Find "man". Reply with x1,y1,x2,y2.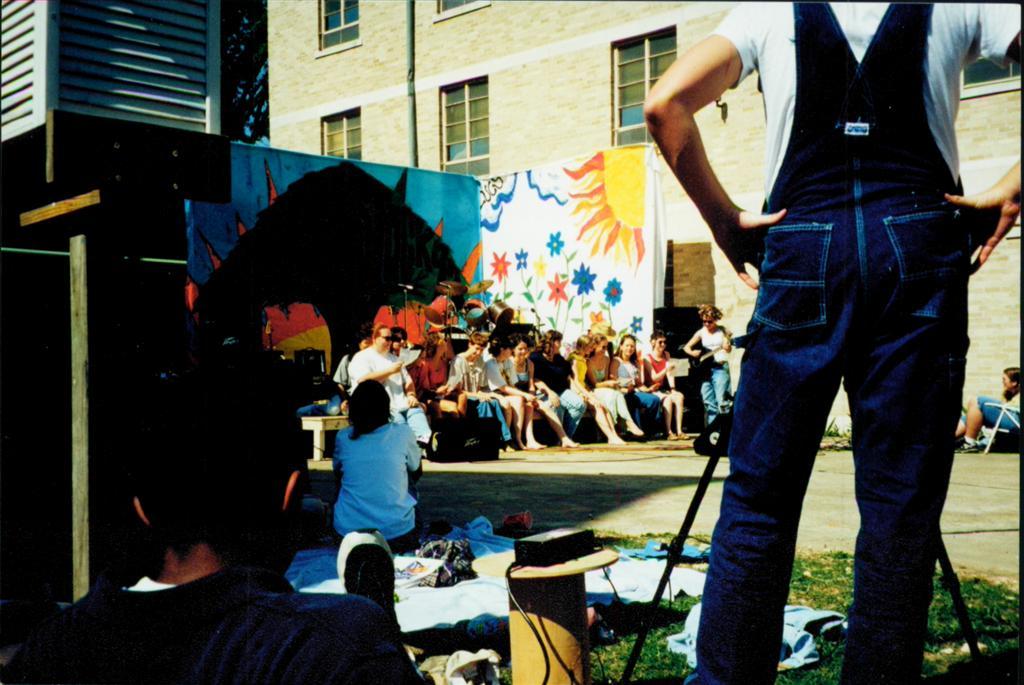
0,345,437,684.
